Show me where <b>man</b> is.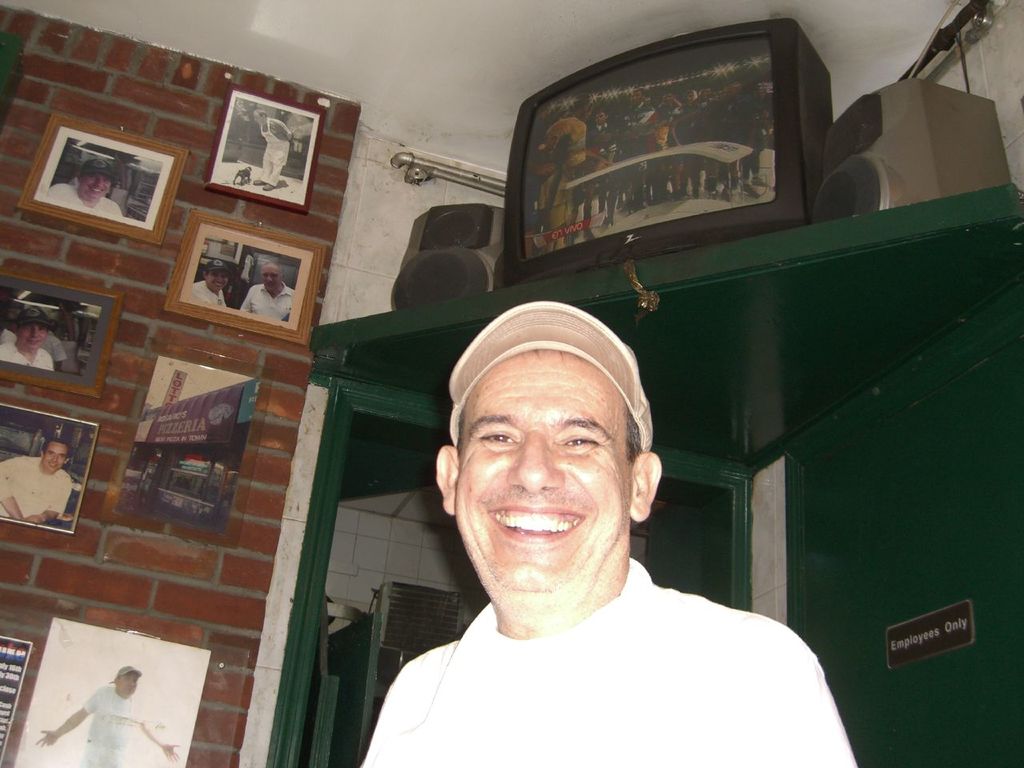
<b>man</b> is at <box>241,265,294,326</box>.
